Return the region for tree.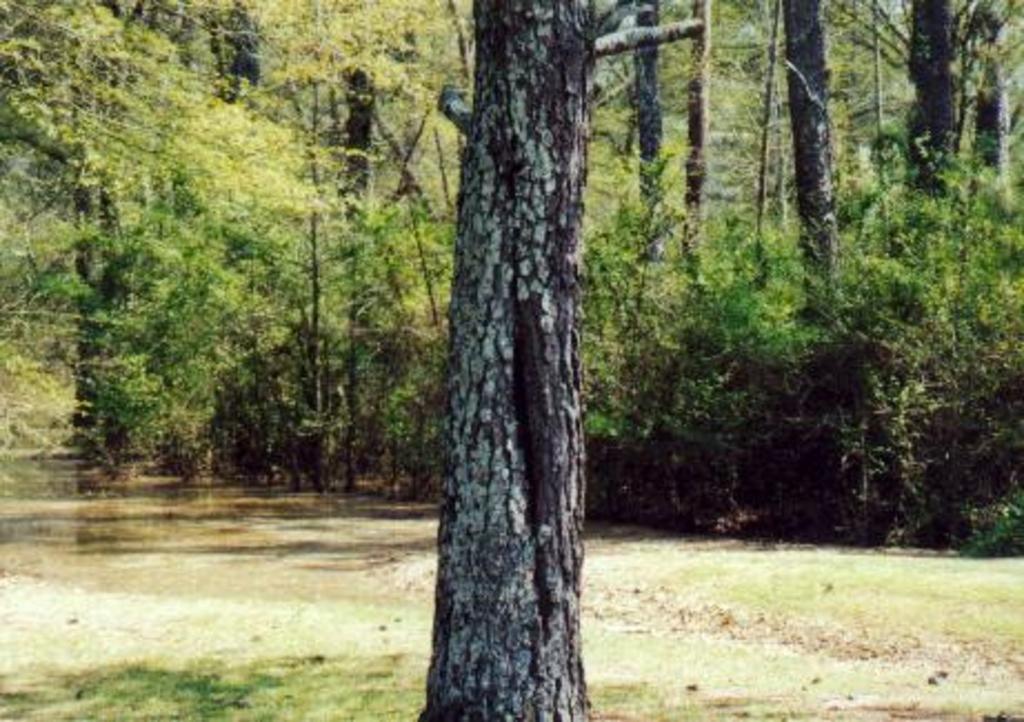
left=404, top=2, right=640, bottom=673.
